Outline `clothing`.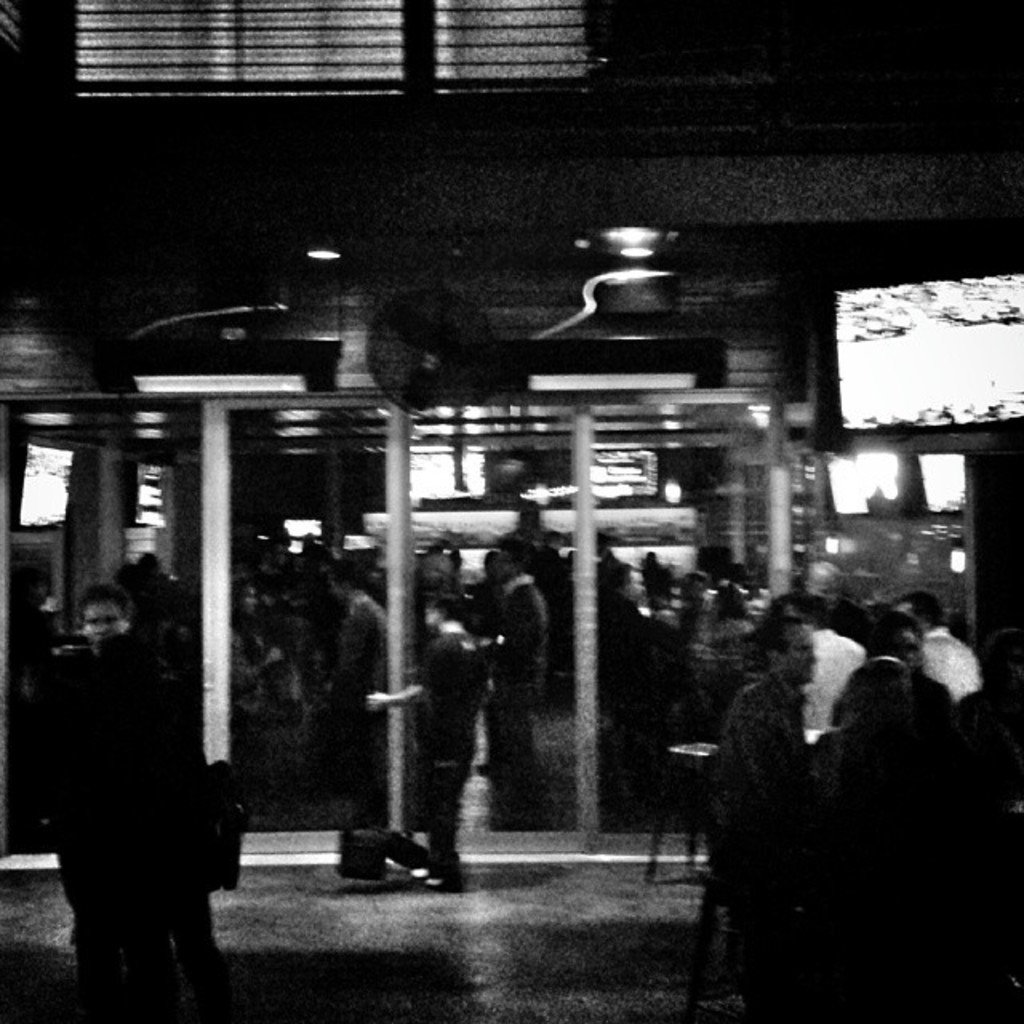
Outline: 27:645:208:1018.
